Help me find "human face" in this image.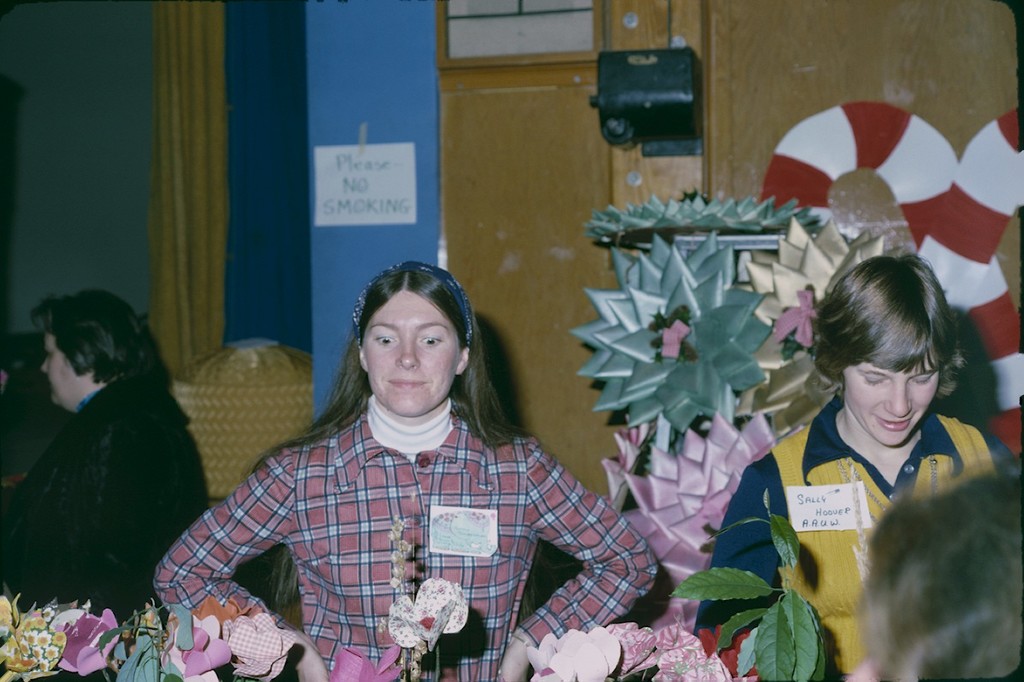
Found it: [x1=362, y1=290, x2=461, y2=412].
